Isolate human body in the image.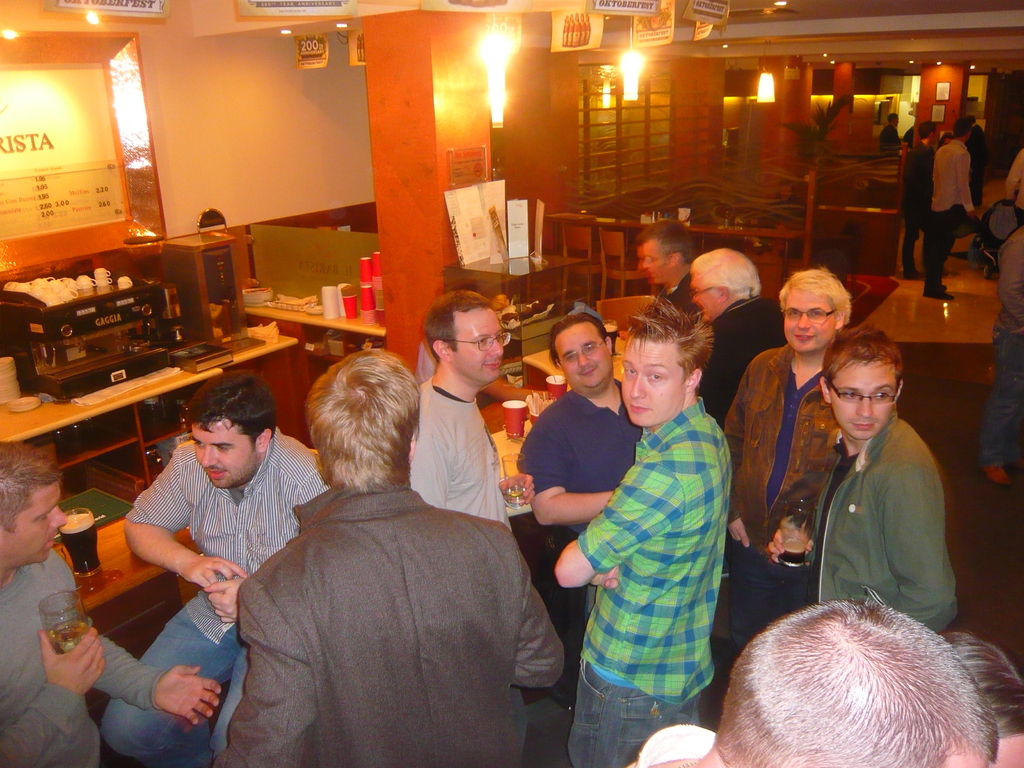
Isolated region: (x1=406, y1=287, x2=541, y2=535).
